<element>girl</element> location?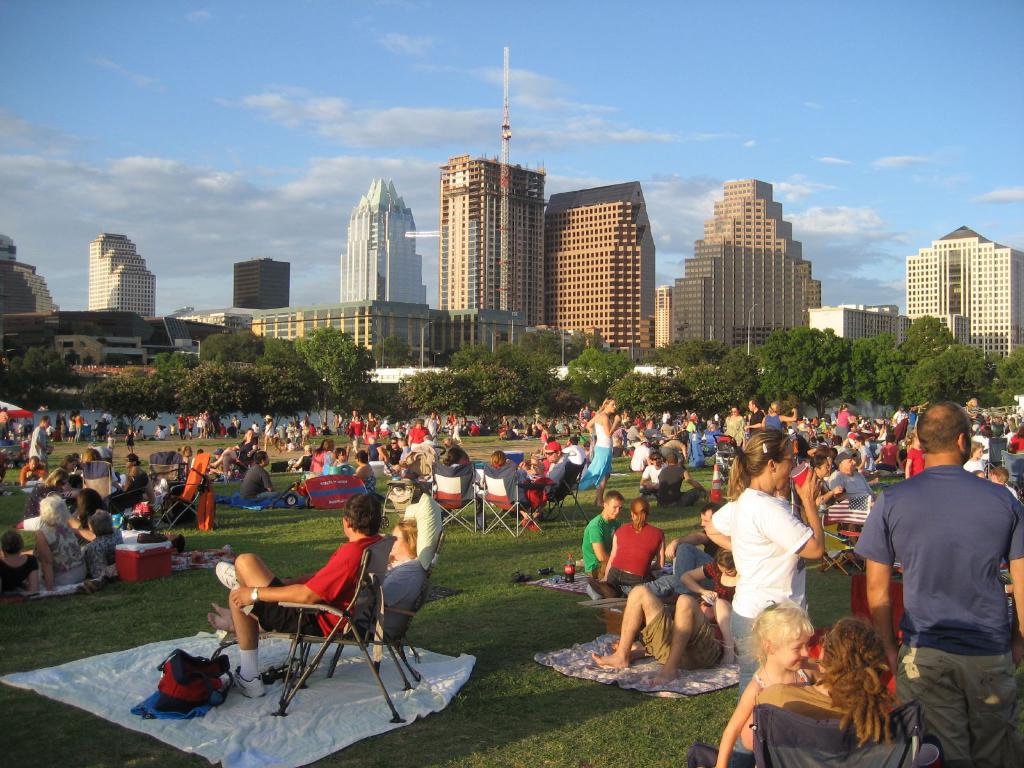
crop(321, 440, 337, 473)
